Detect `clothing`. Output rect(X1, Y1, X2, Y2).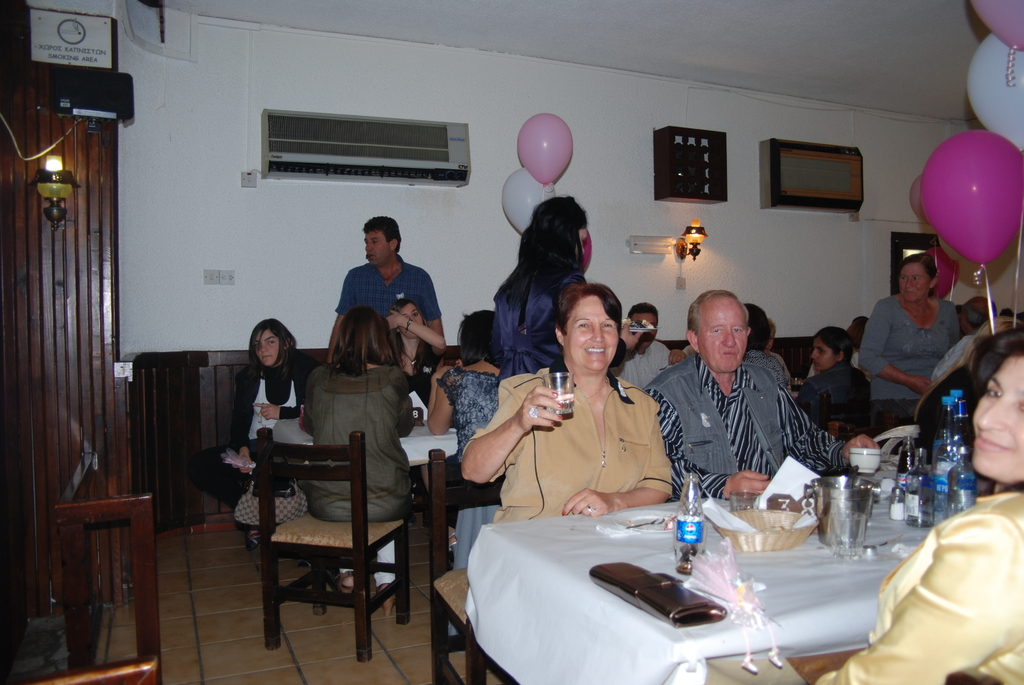
rect(438, 362, 497, 631).
